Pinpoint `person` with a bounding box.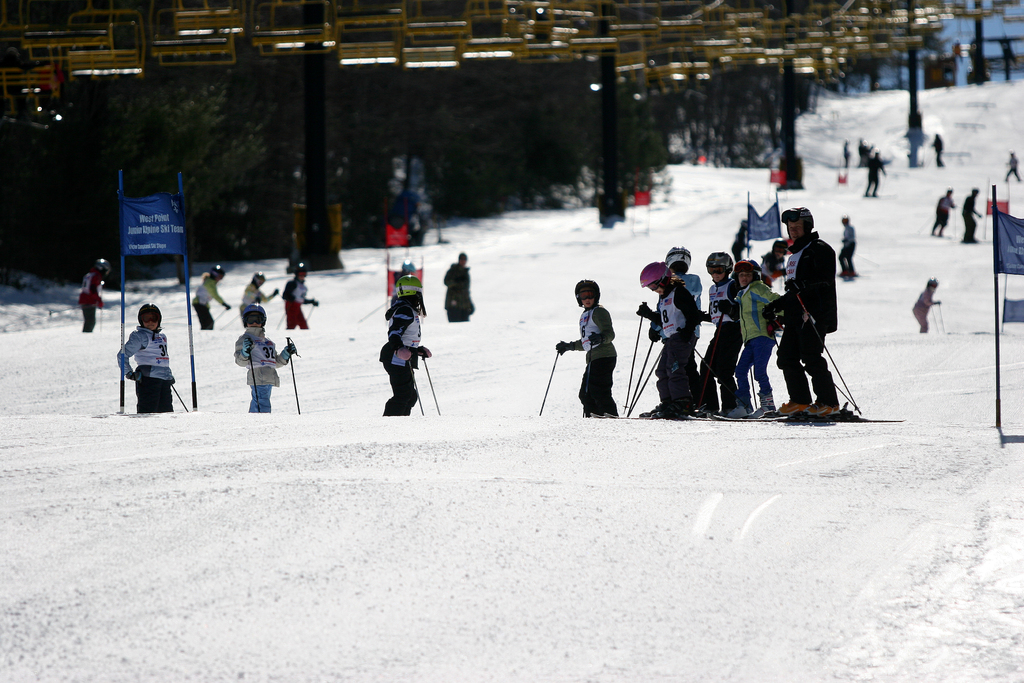
rect(562, 280, 621, 424).
